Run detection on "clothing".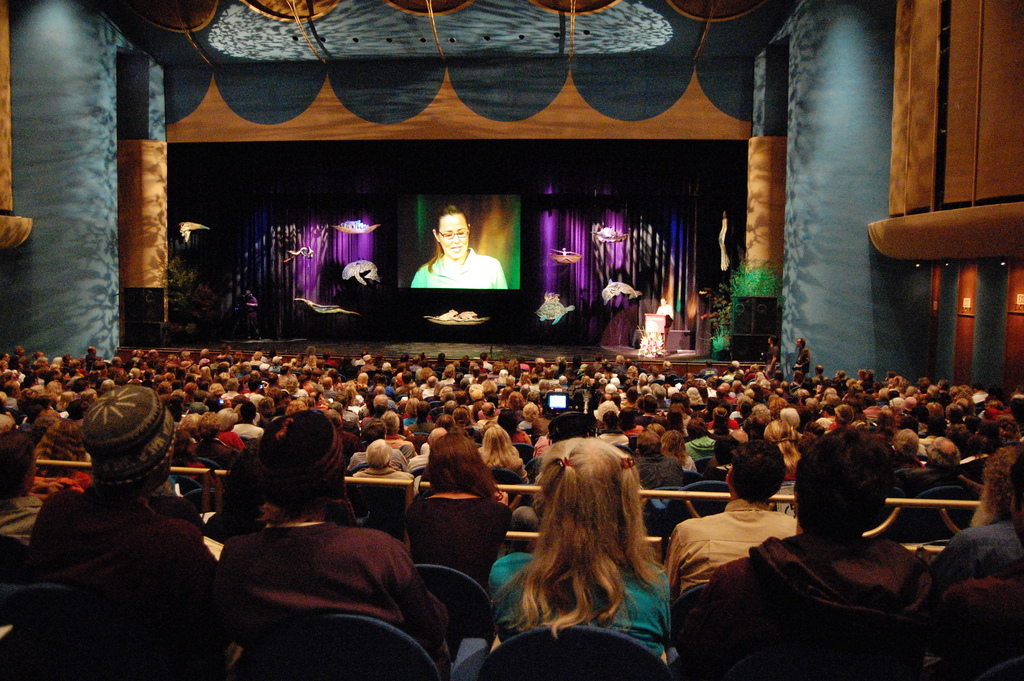
Result: left=489, top=552, right=671, bottom=660.
